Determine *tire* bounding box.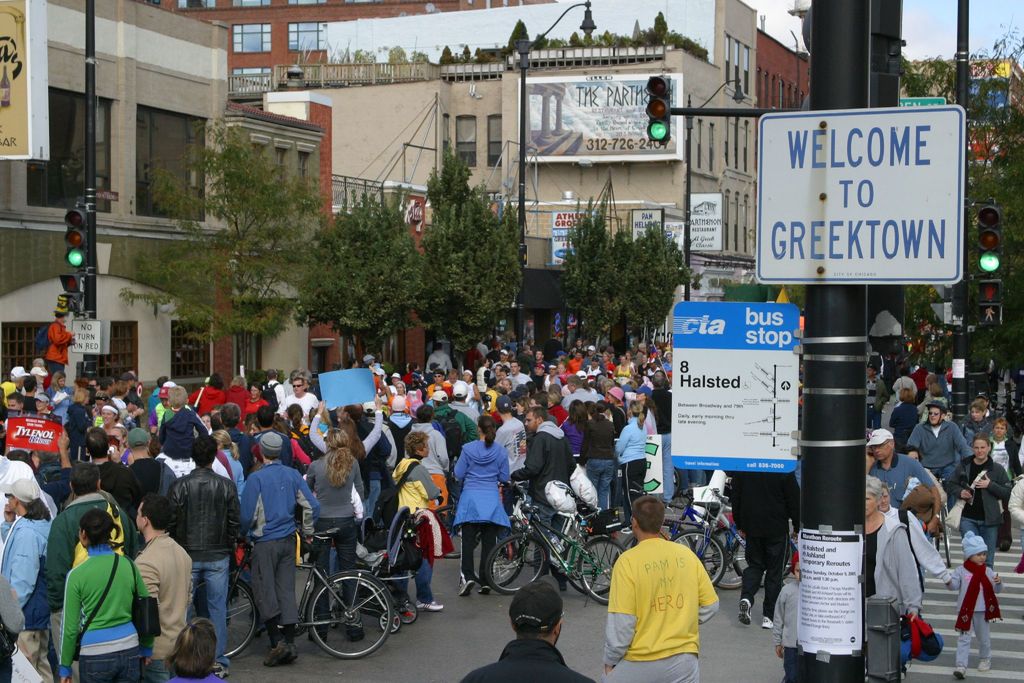
Determined: left=614, top=533, right=637, bottom=568.
